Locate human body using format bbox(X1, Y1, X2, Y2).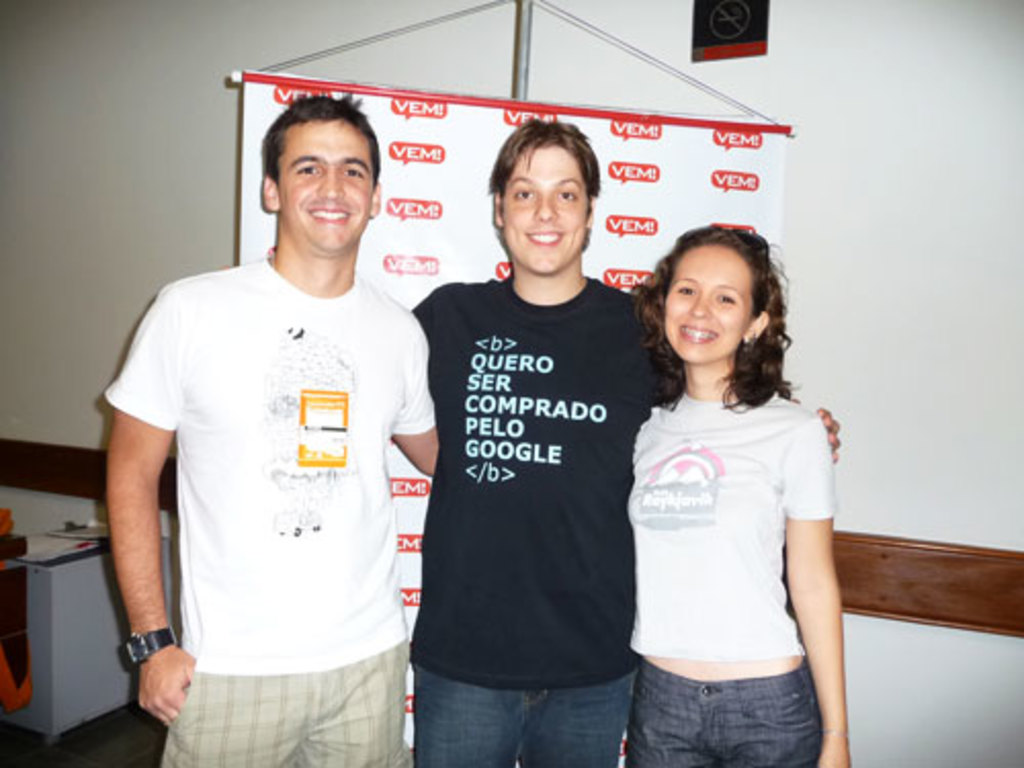
bbox(623, 221, 850, 766).
